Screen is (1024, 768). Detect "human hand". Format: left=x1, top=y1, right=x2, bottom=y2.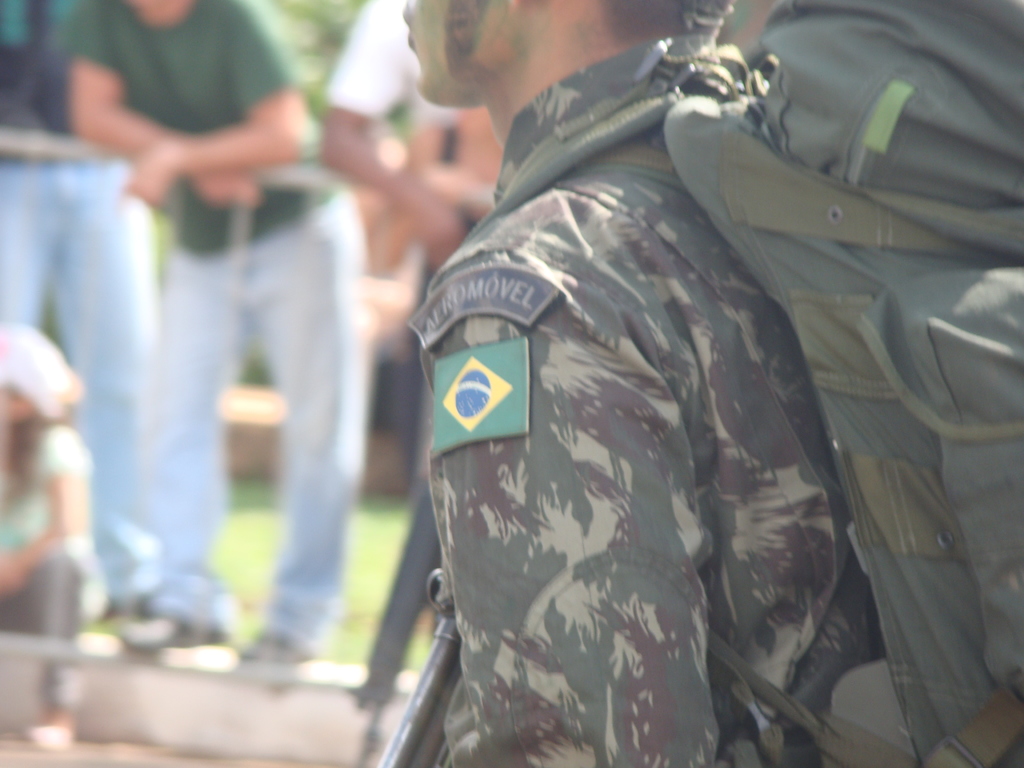
left=120, top=147, right=177, bottom=209.
